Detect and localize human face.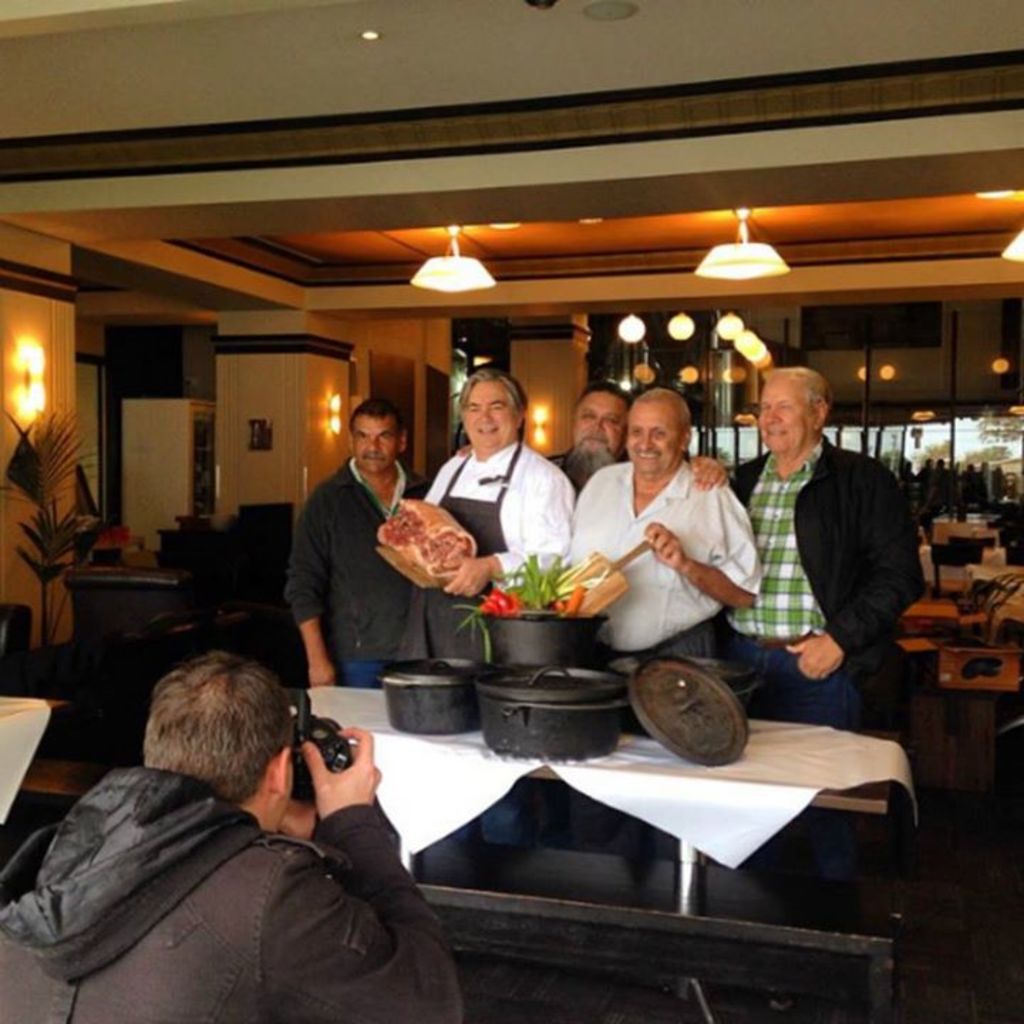
Localized at box=[354, 411, 402, 471].
